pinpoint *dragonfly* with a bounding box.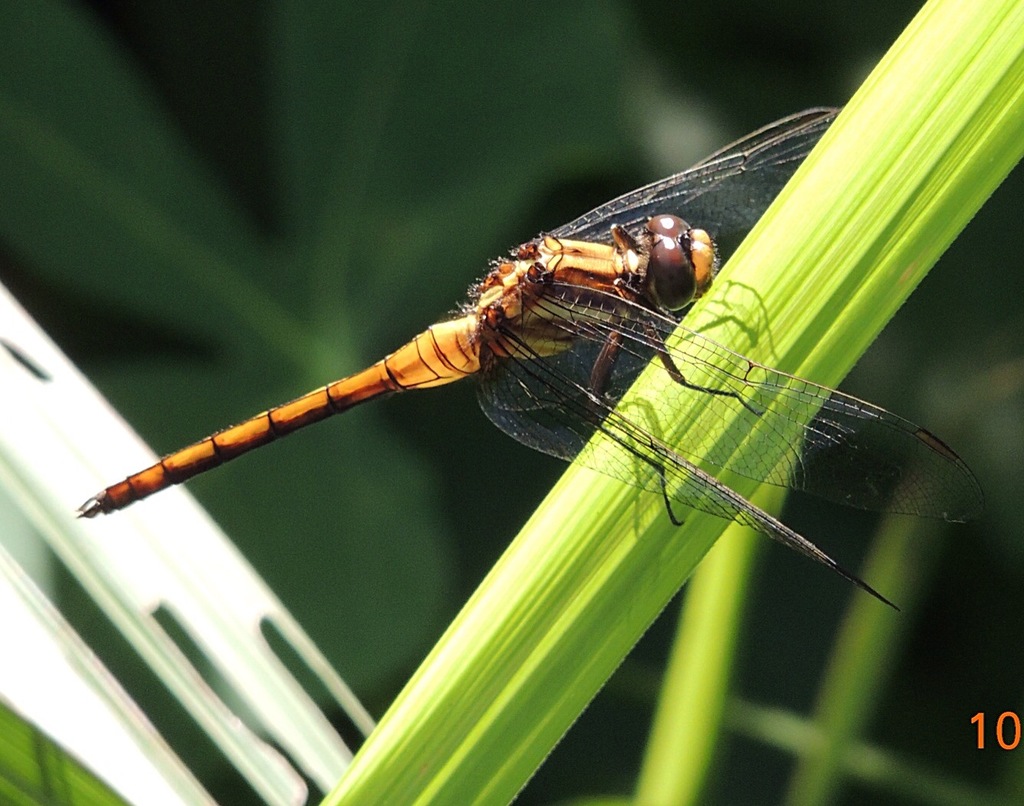
box=[81, 110, 984, 612].
